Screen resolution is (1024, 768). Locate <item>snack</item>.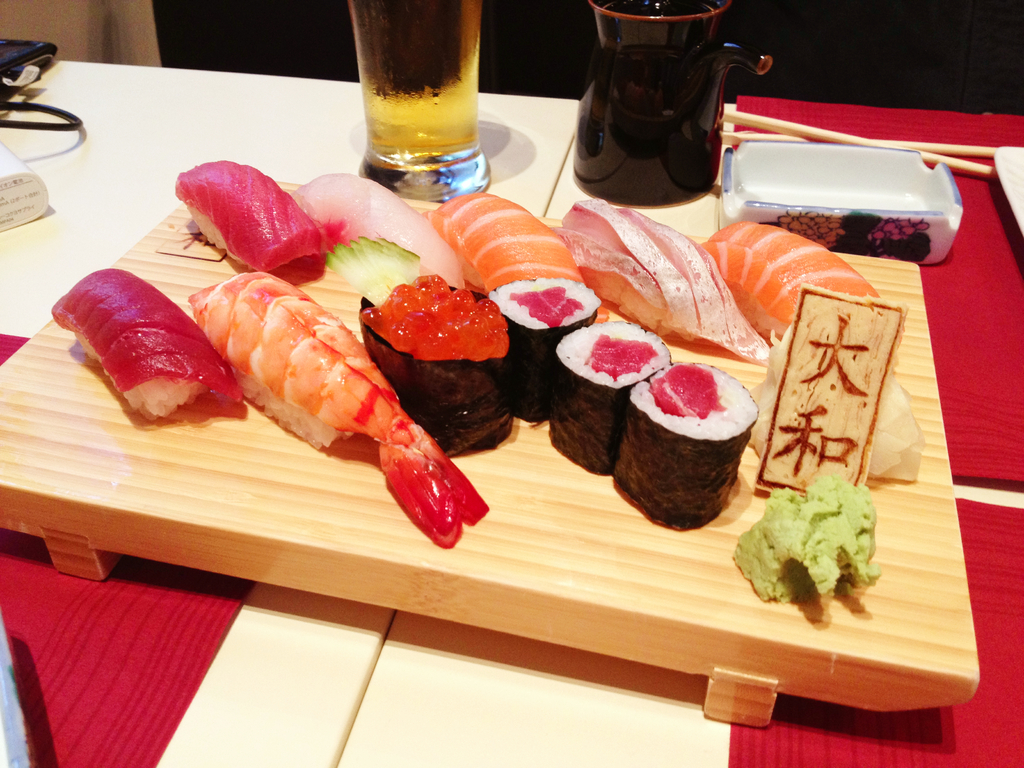
417:189:588:308.
